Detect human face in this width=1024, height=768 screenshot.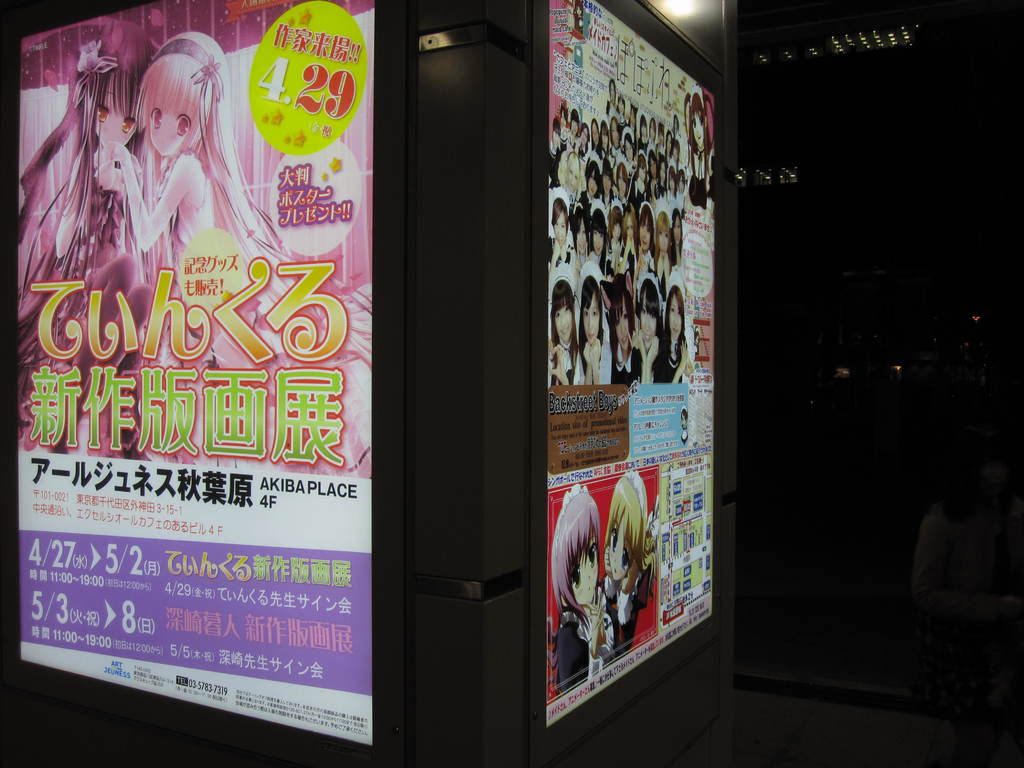
Detection: detection(636, 223, 651, 250).
